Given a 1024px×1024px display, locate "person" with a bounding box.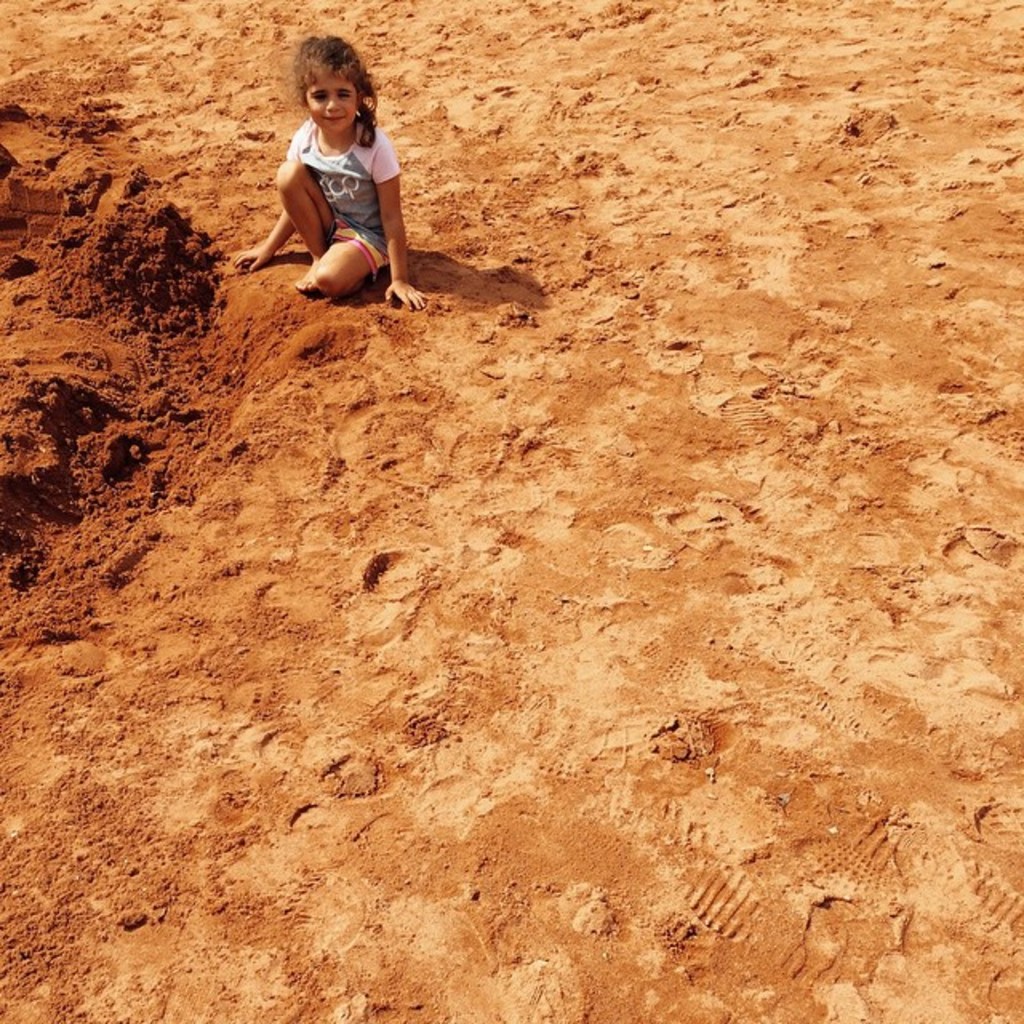
Located: l=266, t=27, r=416, b=301.
